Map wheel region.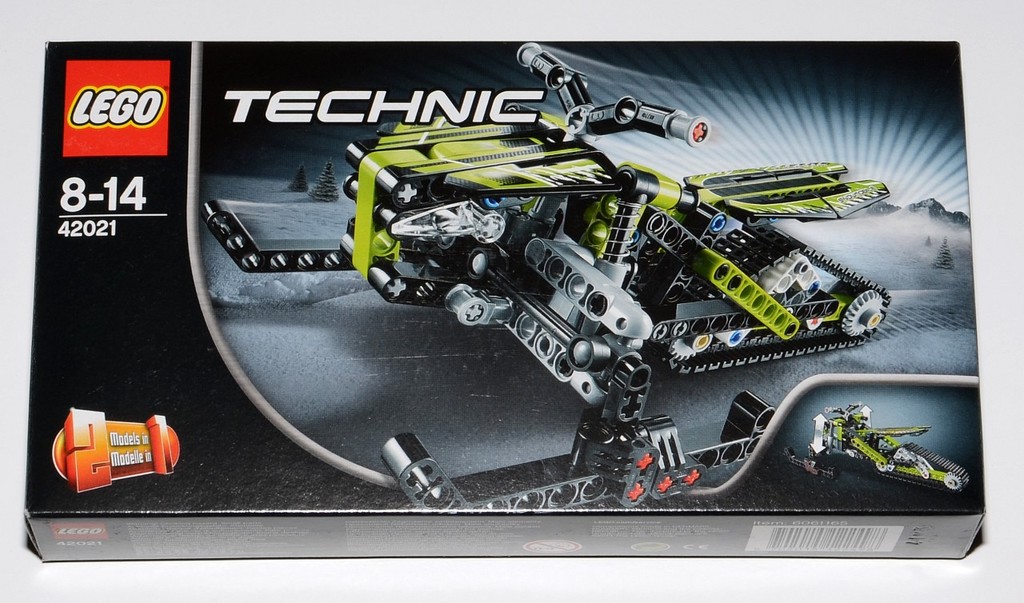
Mapped to 466:248:493:278.
